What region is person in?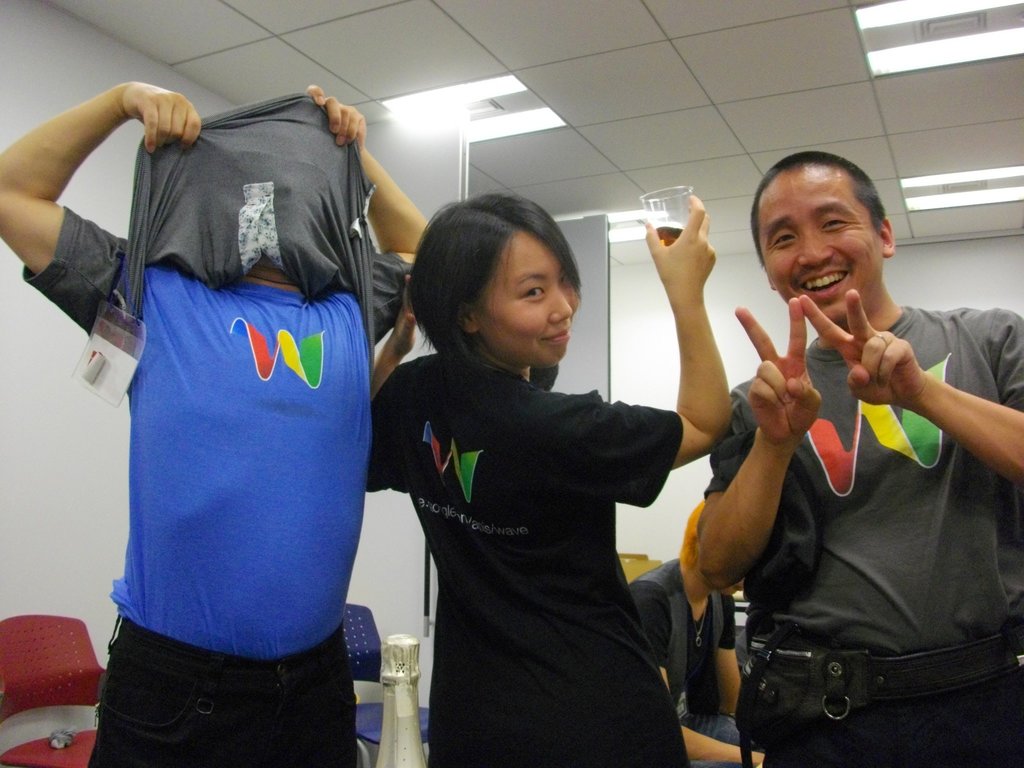
Rect(698, 150, 1023, 764).
